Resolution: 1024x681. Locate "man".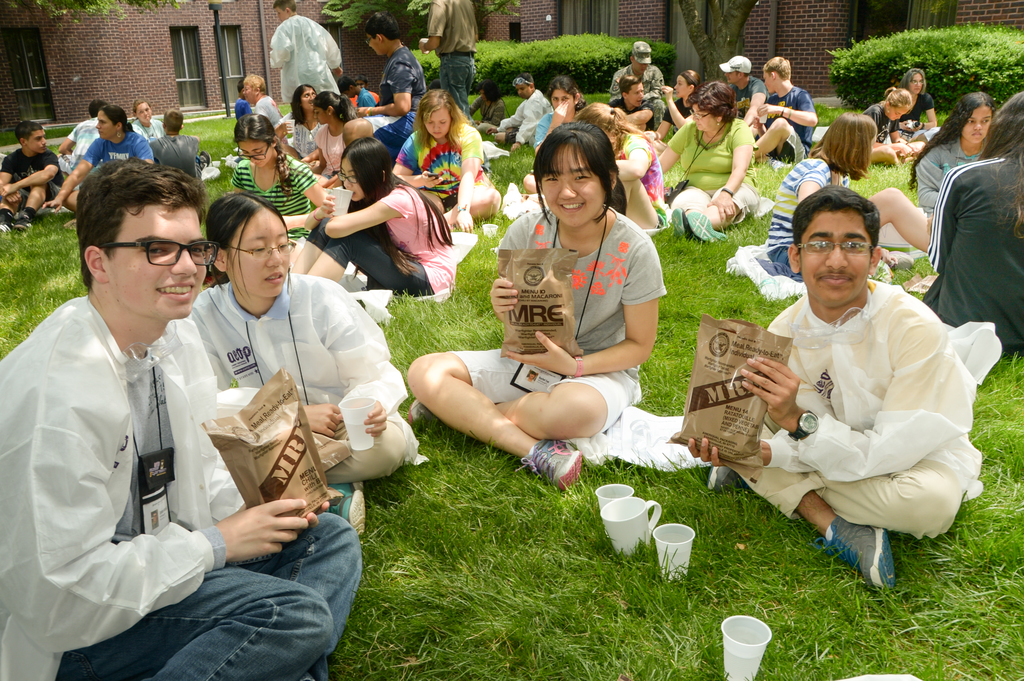
x1=419 y1=0 x2=482 y2=113.
